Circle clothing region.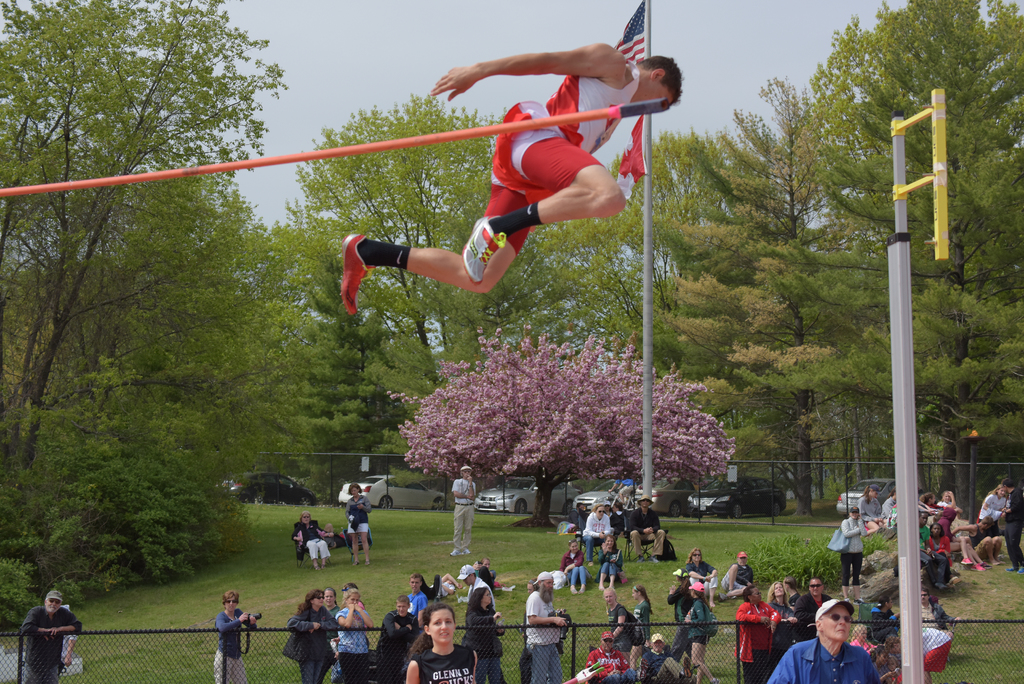
Region: left=925, top=512, right=966, bottom=571.
